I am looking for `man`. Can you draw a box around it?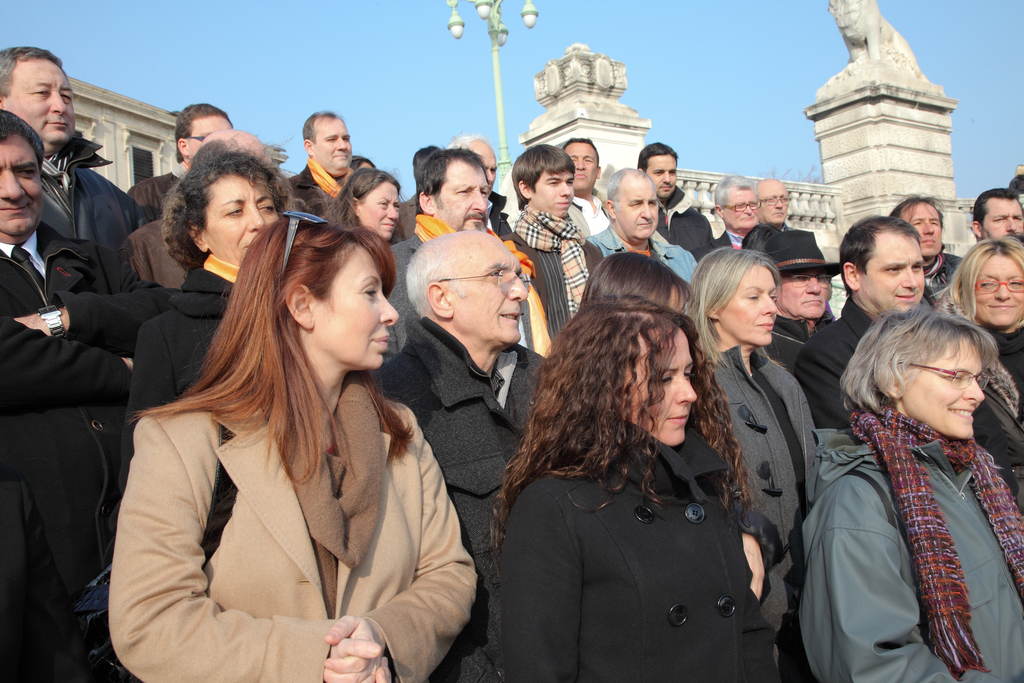
Sure, the bounding box is [left=282, top=108, right=358, bottom=217].
